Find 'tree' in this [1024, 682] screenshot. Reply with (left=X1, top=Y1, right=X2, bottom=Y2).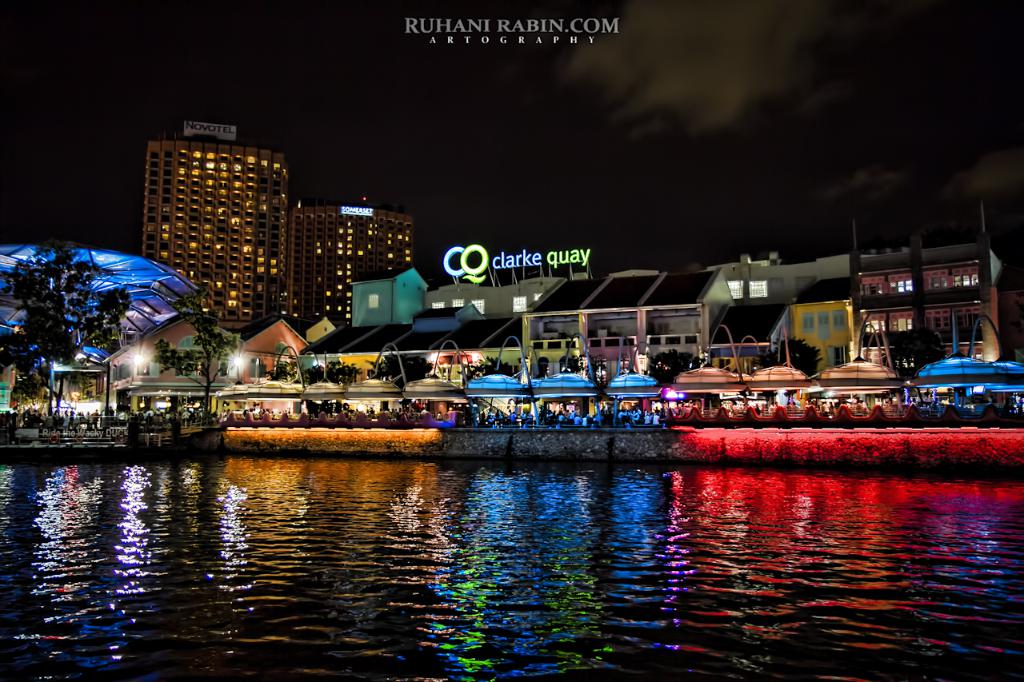
(left=650, top=347, right=704, bottom=384).
